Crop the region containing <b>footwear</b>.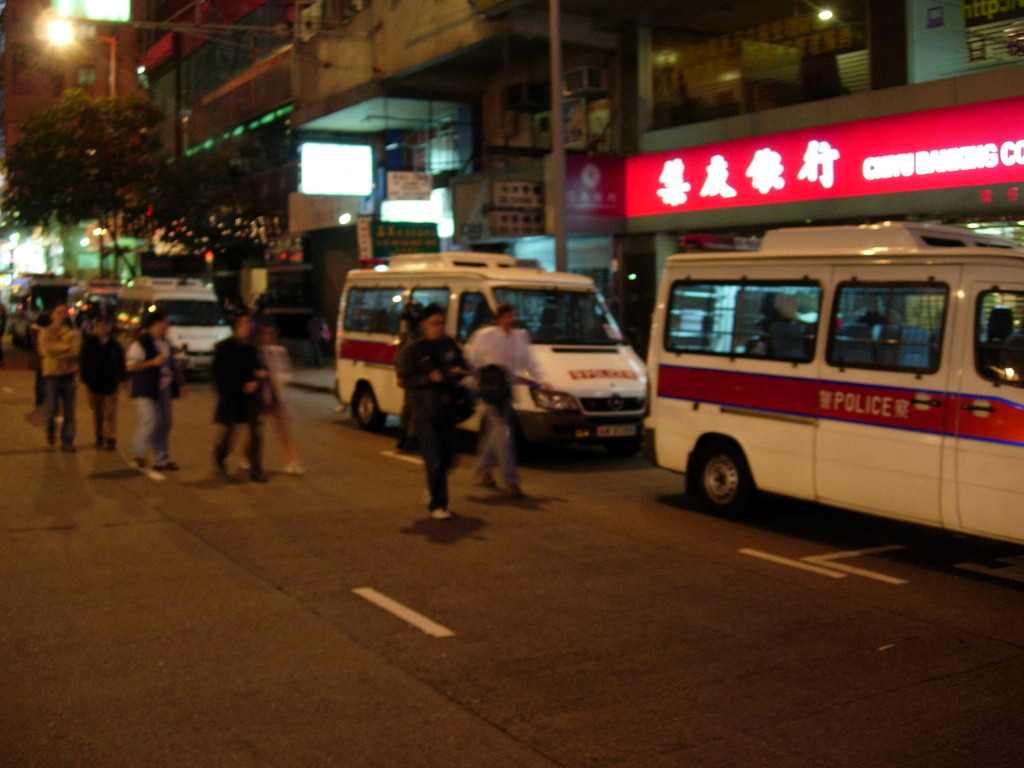
Crop region: box=[282, 452, 310, 479].
